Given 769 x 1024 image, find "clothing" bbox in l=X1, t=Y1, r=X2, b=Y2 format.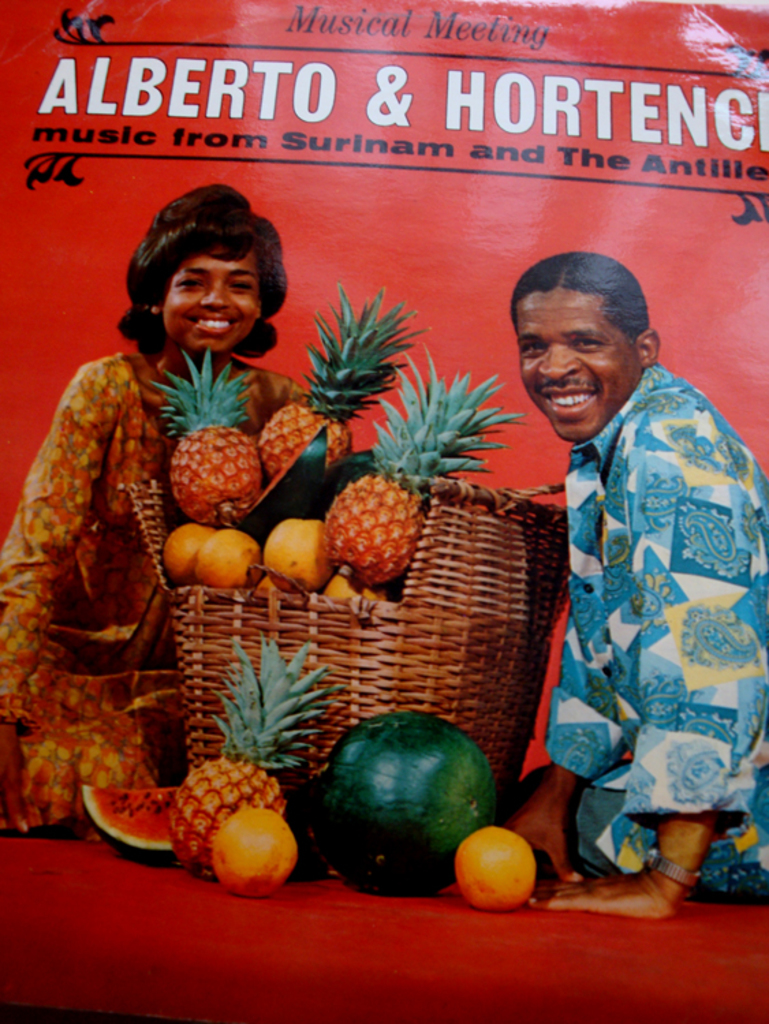
l=474, t=371, r=768, b=897.
